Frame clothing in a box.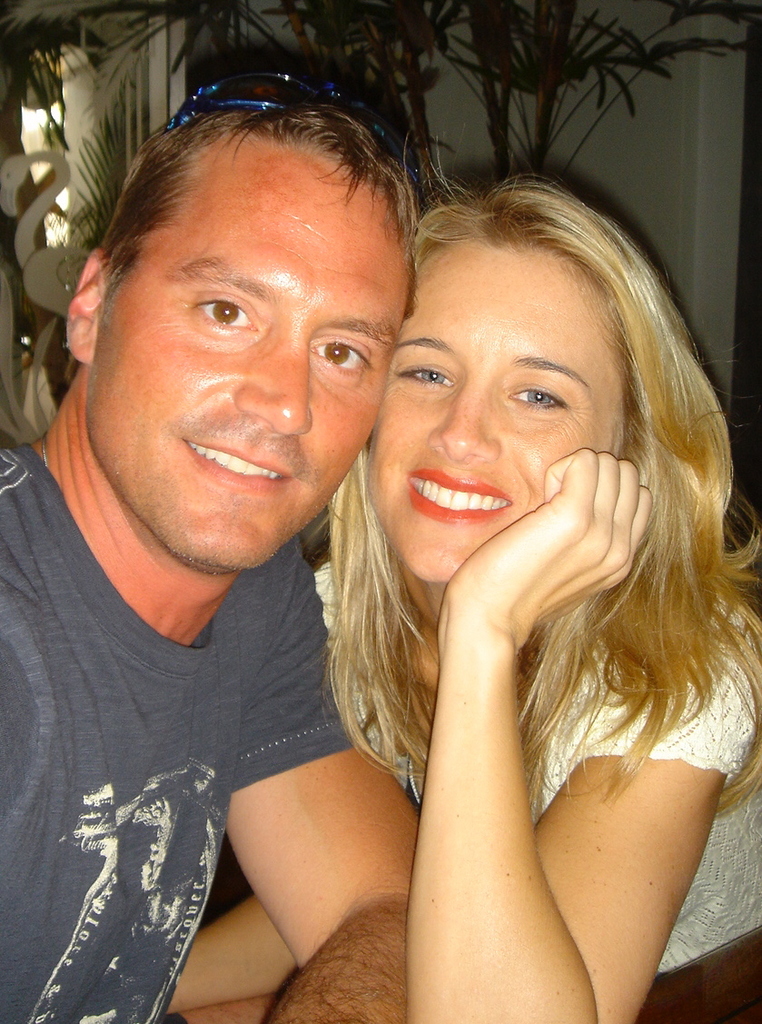
[x1=7, y1=407, x2=362, y2=1012].
